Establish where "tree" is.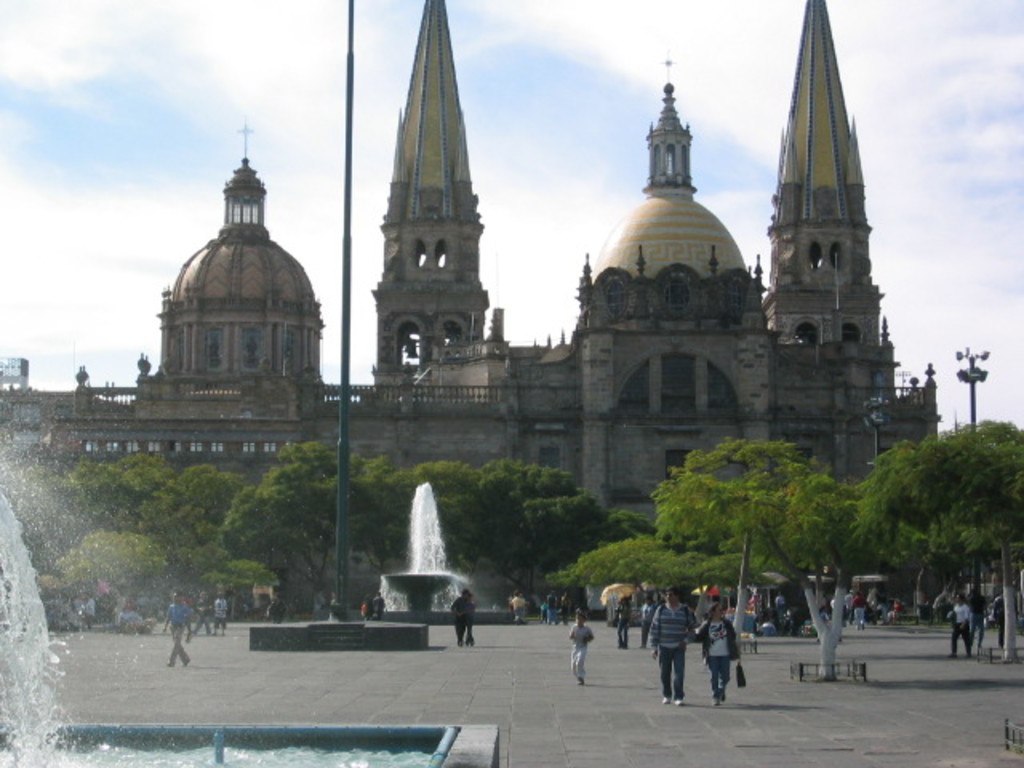
Established at rect(541, 434, 861, 682).
